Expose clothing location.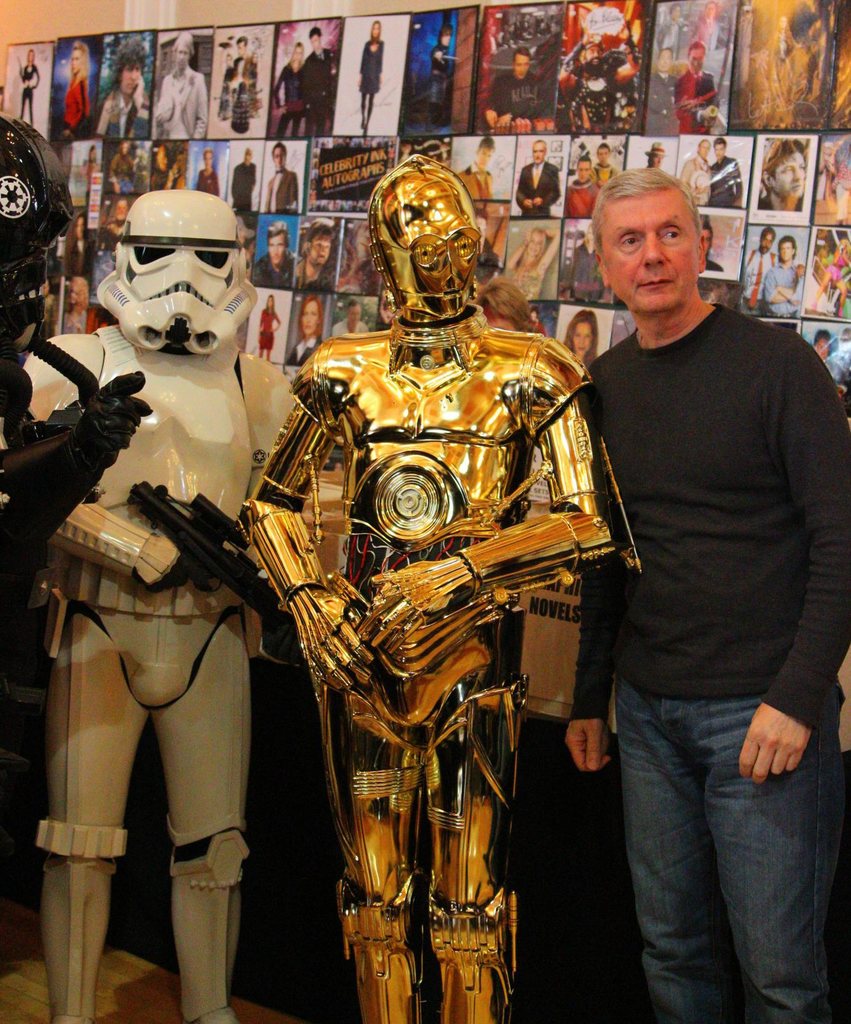
Exposed at pyautogui.locateOnScreen(266, 171, 302, 211).
